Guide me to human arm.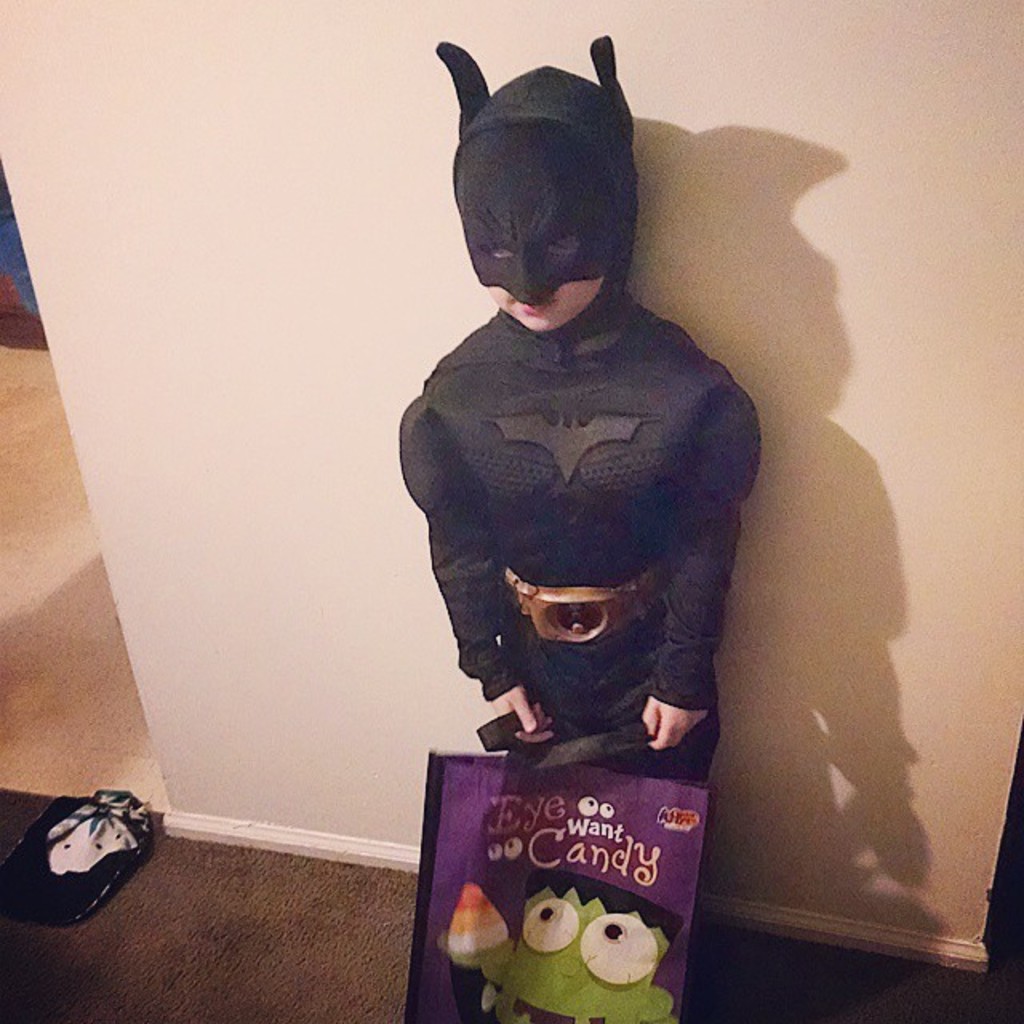
Guidance: x1=638, y1=394, x2=763, y2=762.
